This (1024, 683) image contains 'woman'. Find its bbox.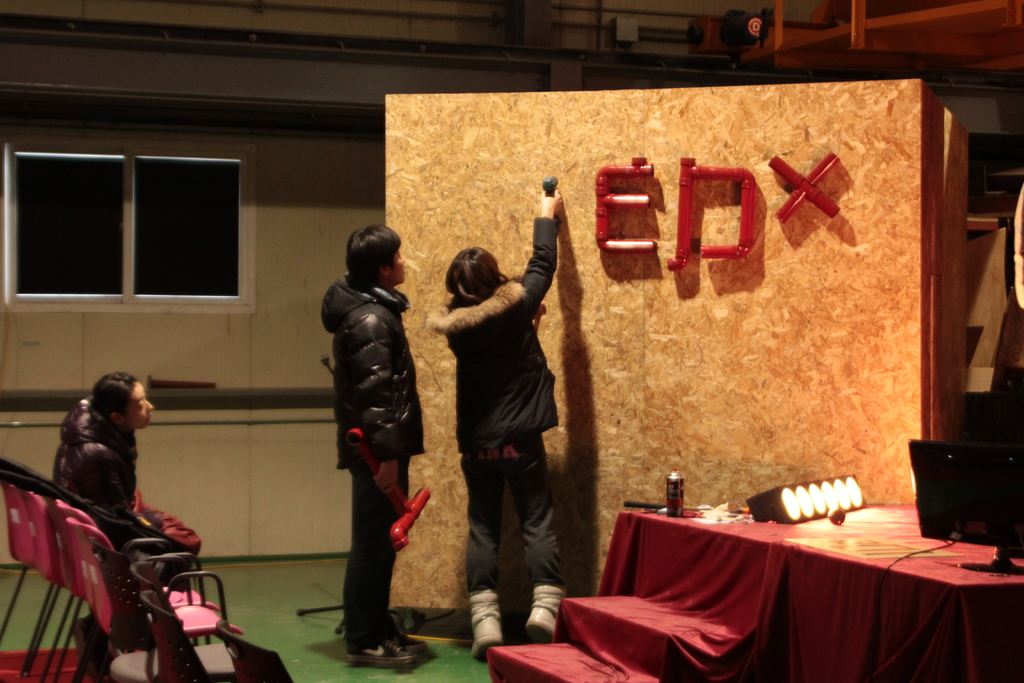
region(54, 373, 202, 682).
